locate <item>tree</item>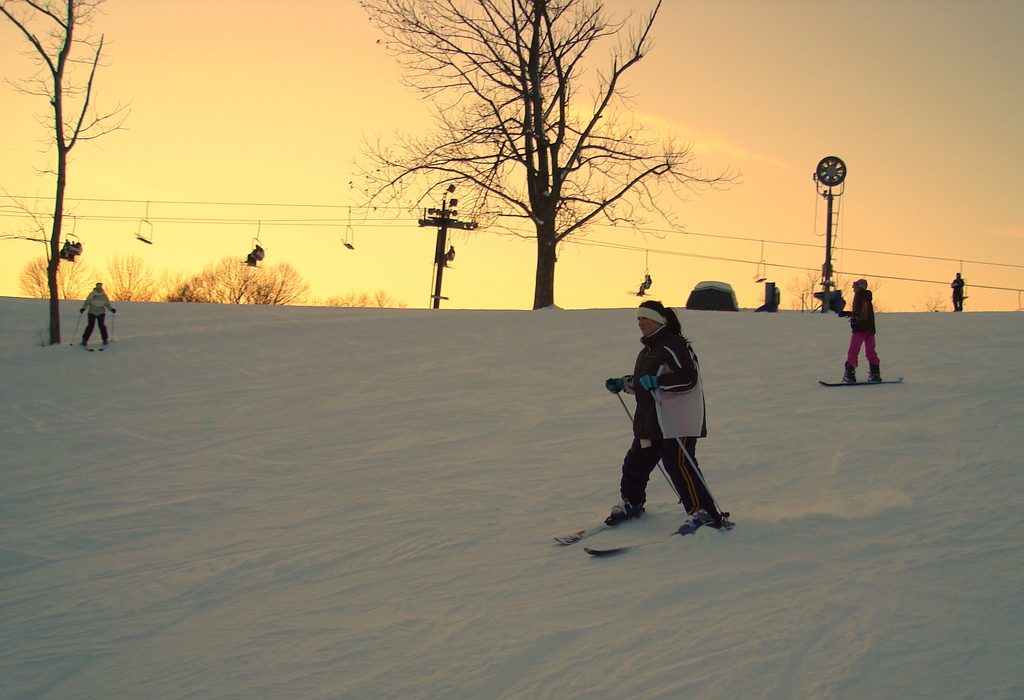
786, 261, 881, 312
